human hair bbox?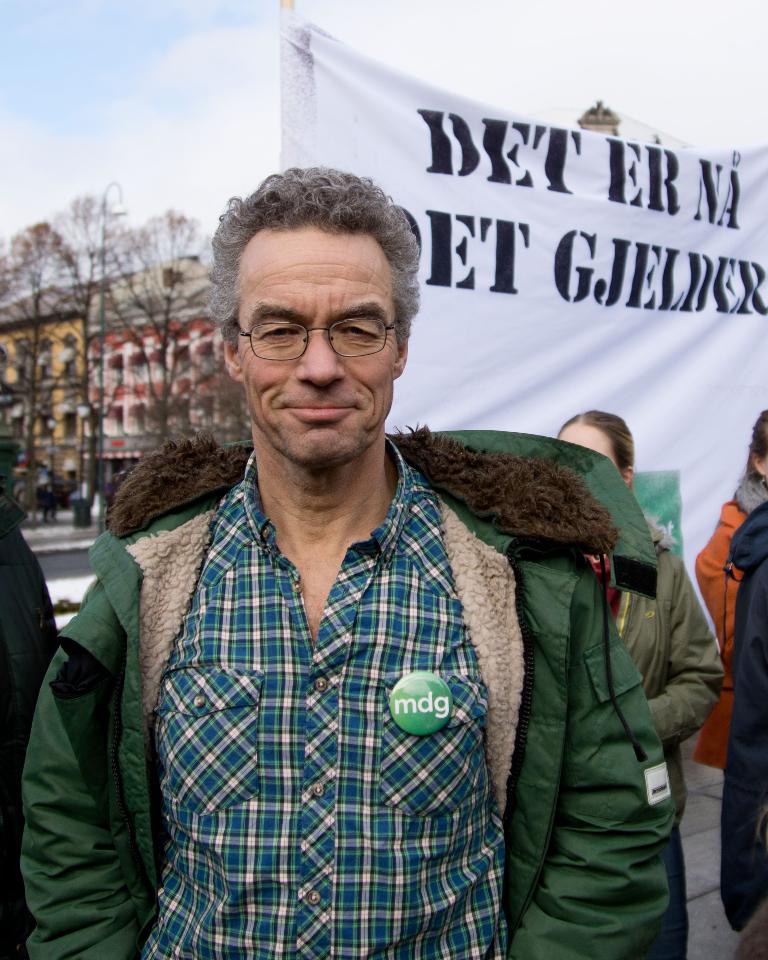
(745, 409, 767, 483)
